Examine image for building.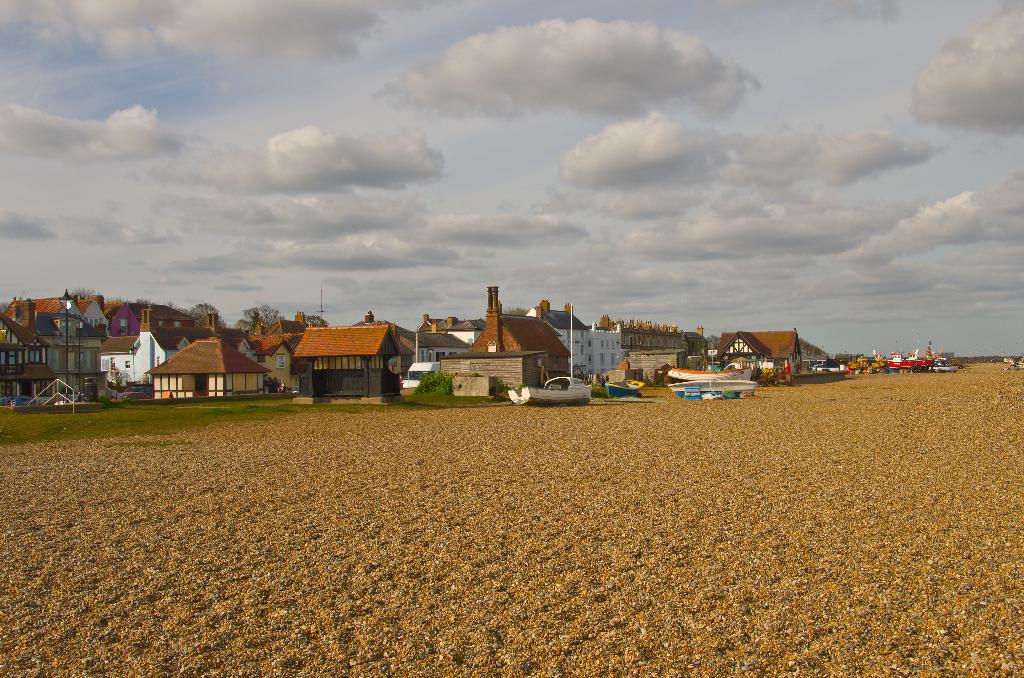
Examination result: (300,321,400,405).
